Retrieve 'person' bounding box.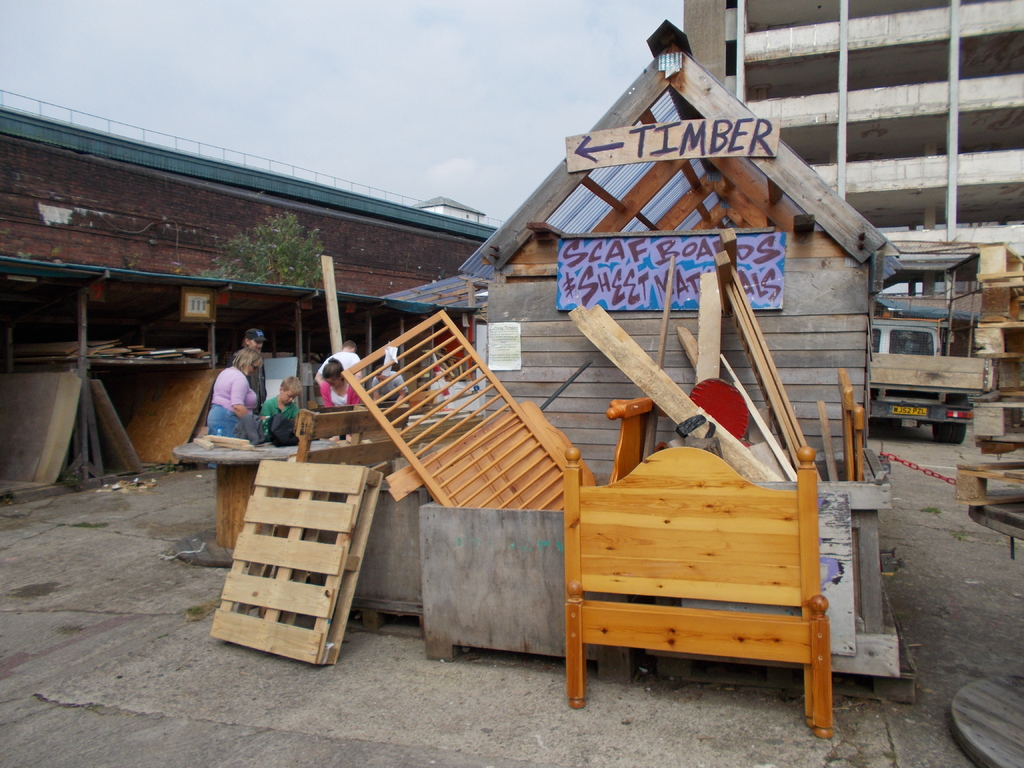
Bounding box: rect(359, 367, 410, 406).
